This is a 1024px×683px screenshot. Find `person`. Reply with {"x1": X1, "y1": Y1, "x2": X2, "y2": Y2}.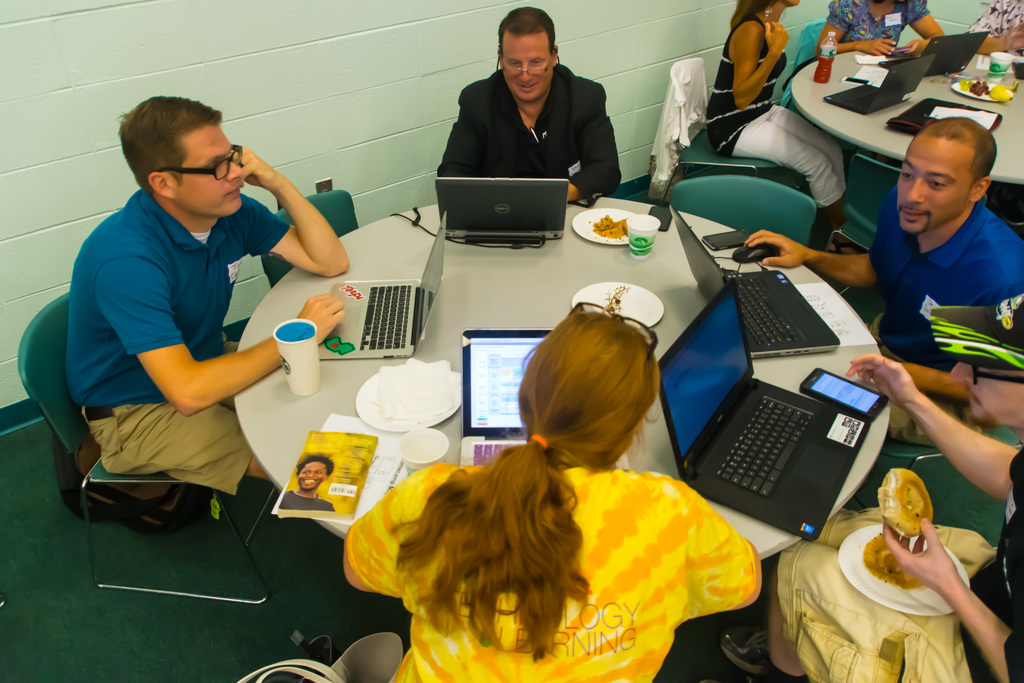
{"x1": 741, "y1": 115, "x2": 1023, "y2": 446}.
